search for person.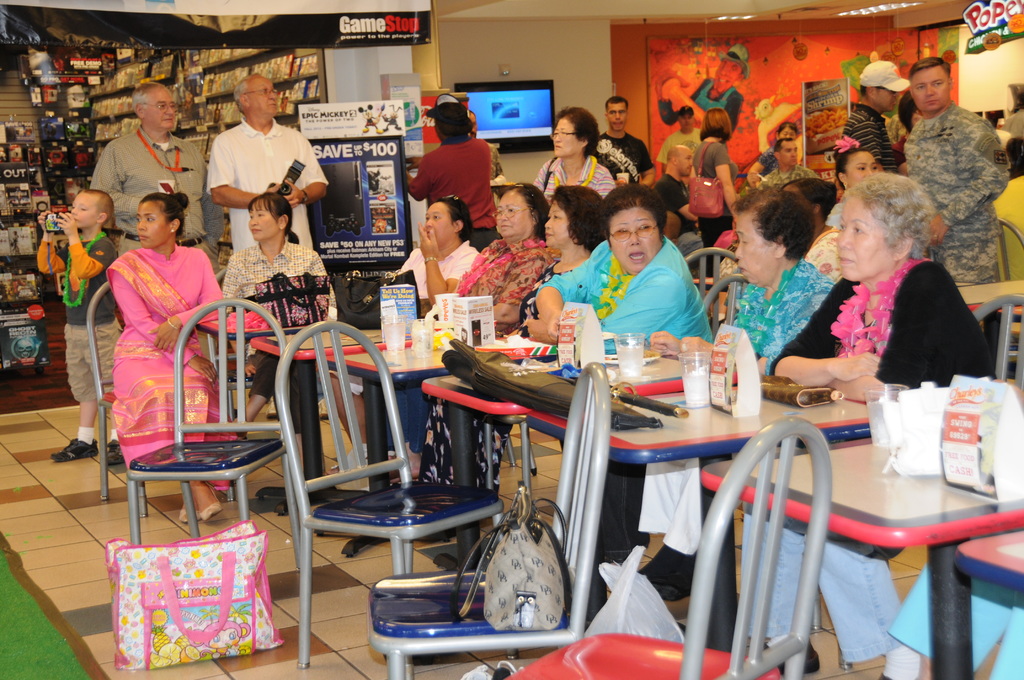
Found at (879, 356, 1023, 679).
